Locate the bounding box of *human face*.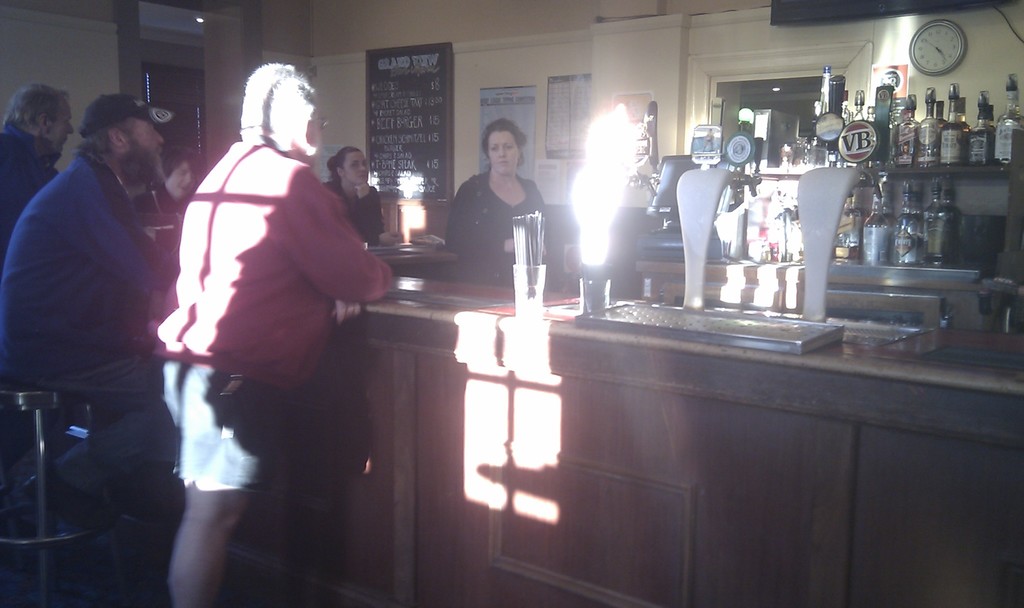
Bounding box: <region>130, 115, 167, 188</region>.
